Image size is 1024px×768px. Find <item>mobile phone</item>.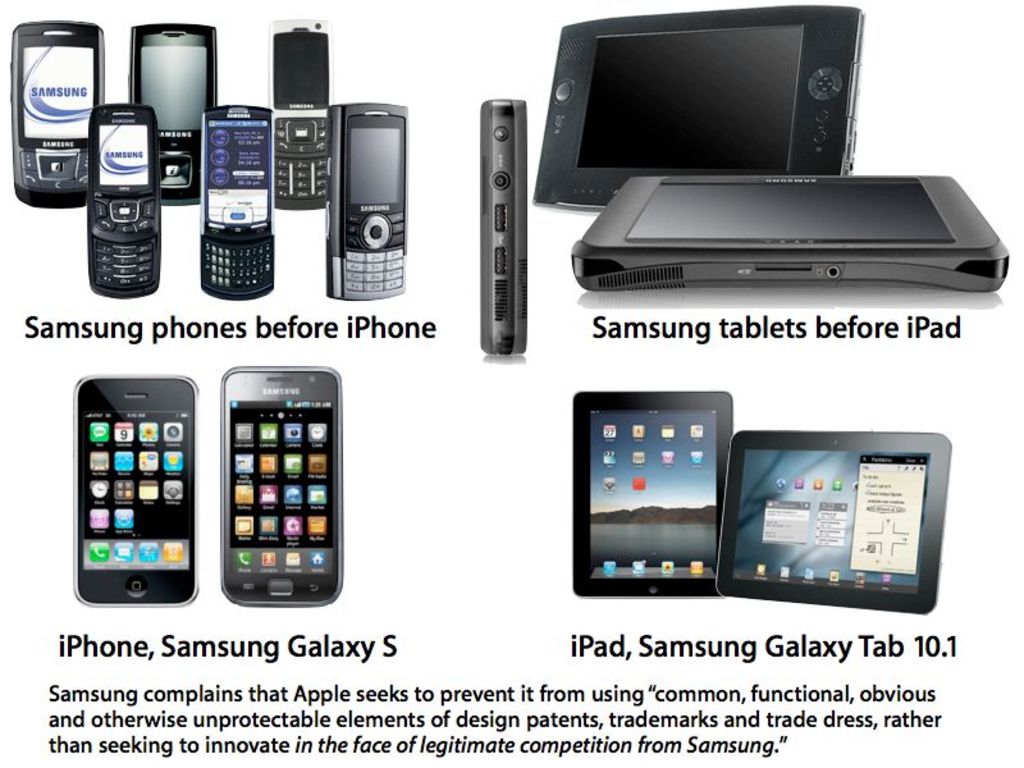
{"left": 12, "top": 19, "right": 106, "bottom": 210}.
